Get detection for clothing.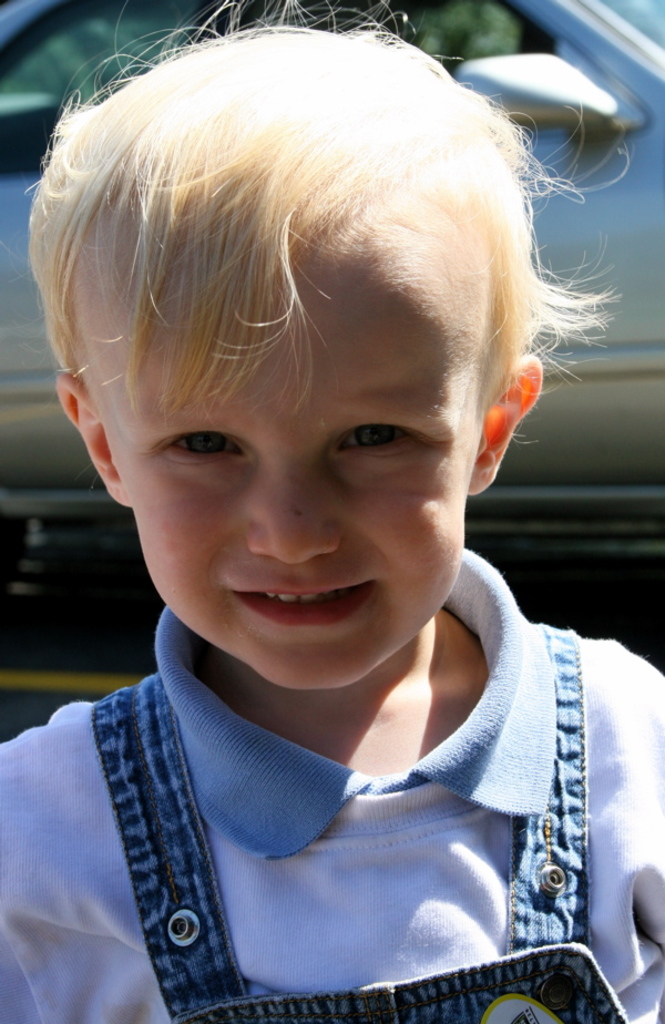
Detection: <bbox>0, 571, 664, 1023</bbox>.
